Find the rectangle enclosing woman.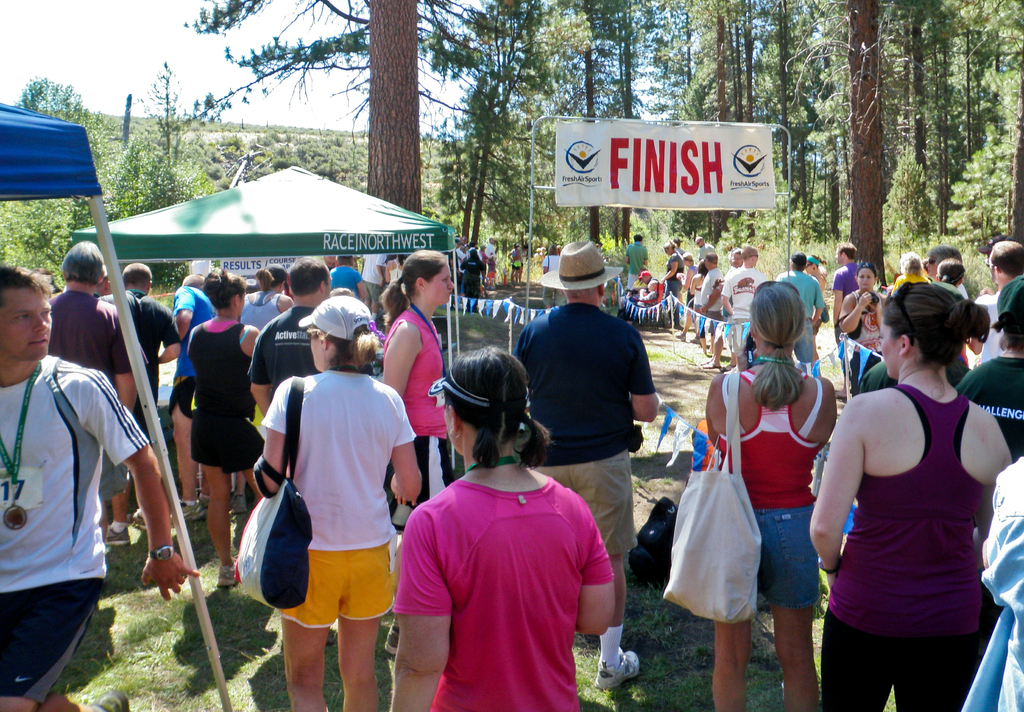
{"x1": 387, "y1": 344, "x2": 614, "y2": 711}.
